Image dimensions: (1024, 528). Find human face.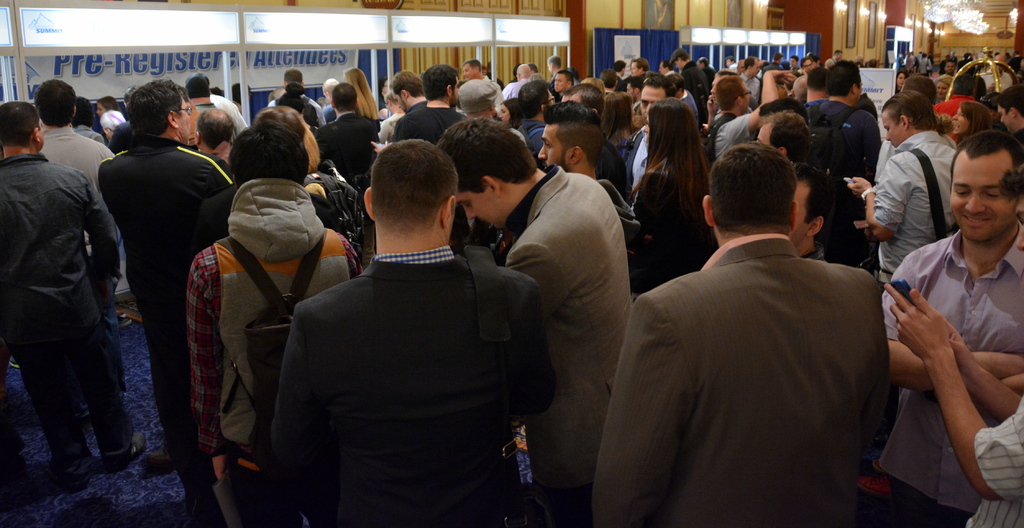
(x1=388, y1=88, x2=404, y2=113).
